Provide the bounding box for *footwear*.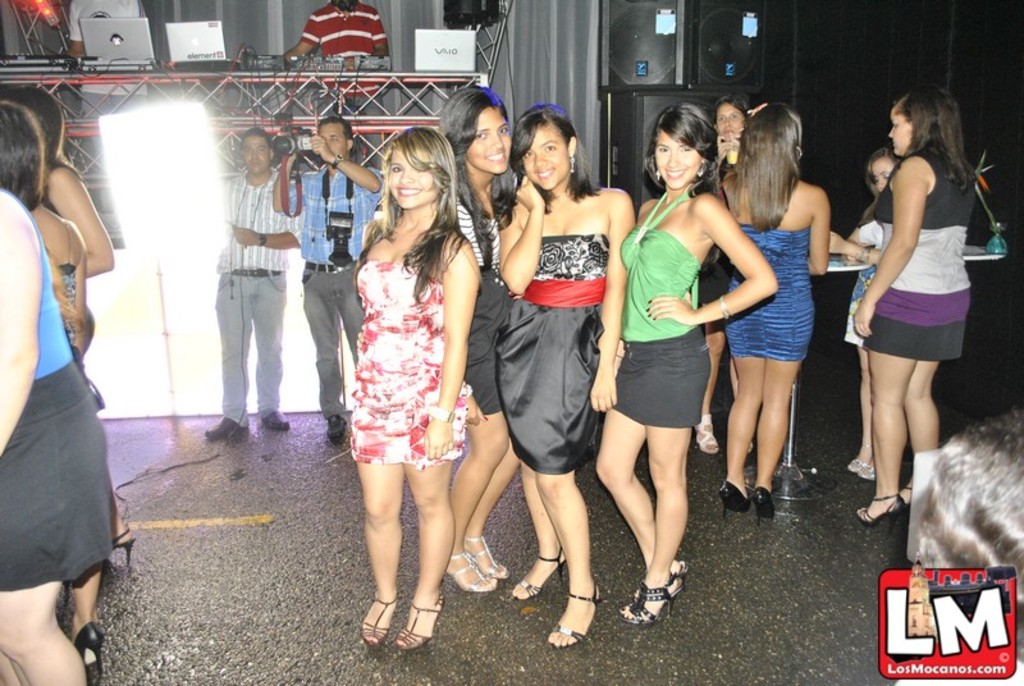
[442, 543, 489, 594].
